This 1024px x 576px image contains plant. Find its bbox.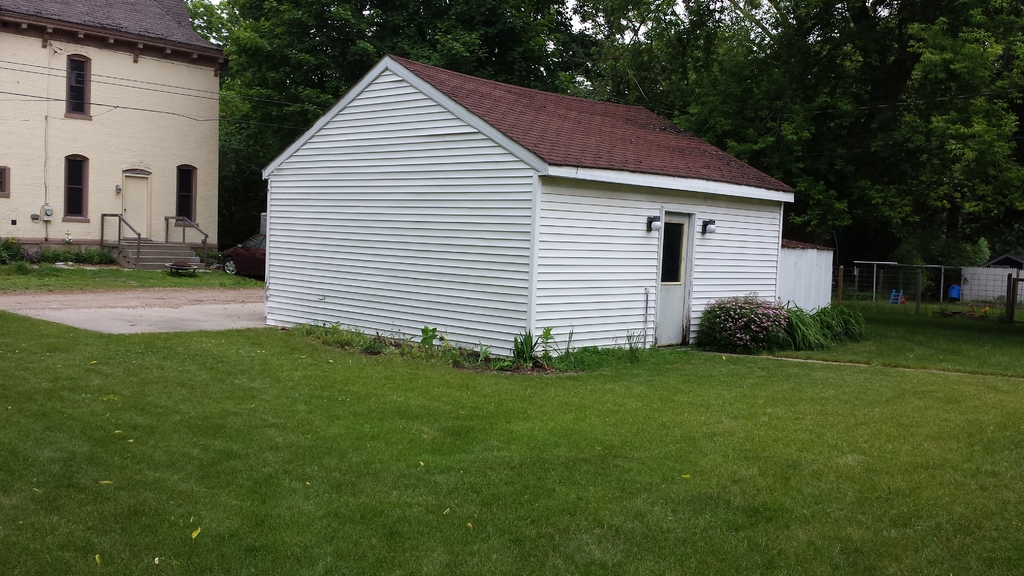
<box>509,324,530,378</box>.
